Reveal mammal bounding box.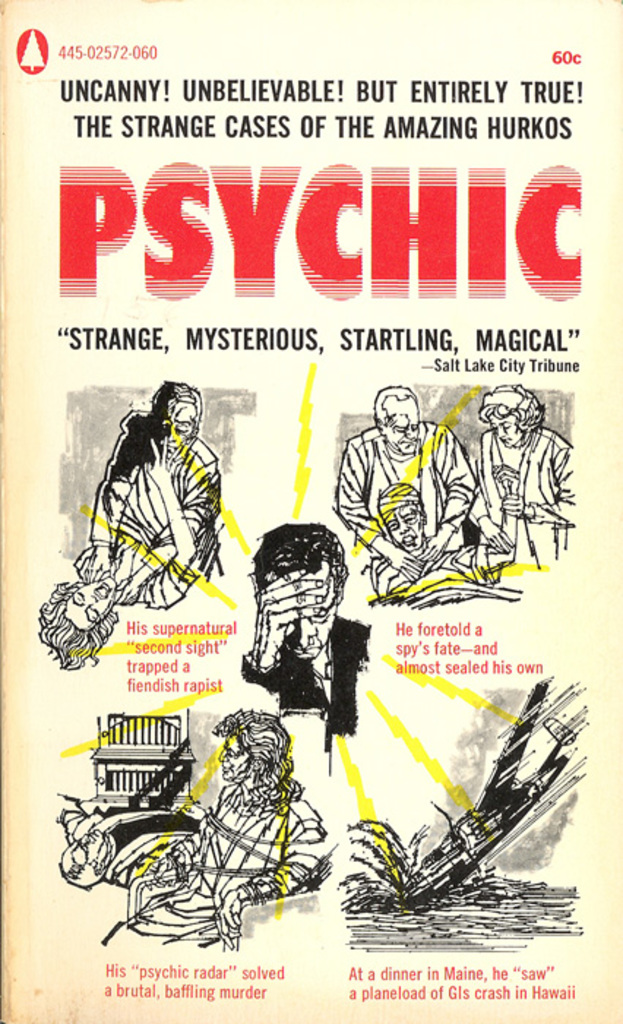
Revealed: left=366, top=477, right=468, bottom=604.
